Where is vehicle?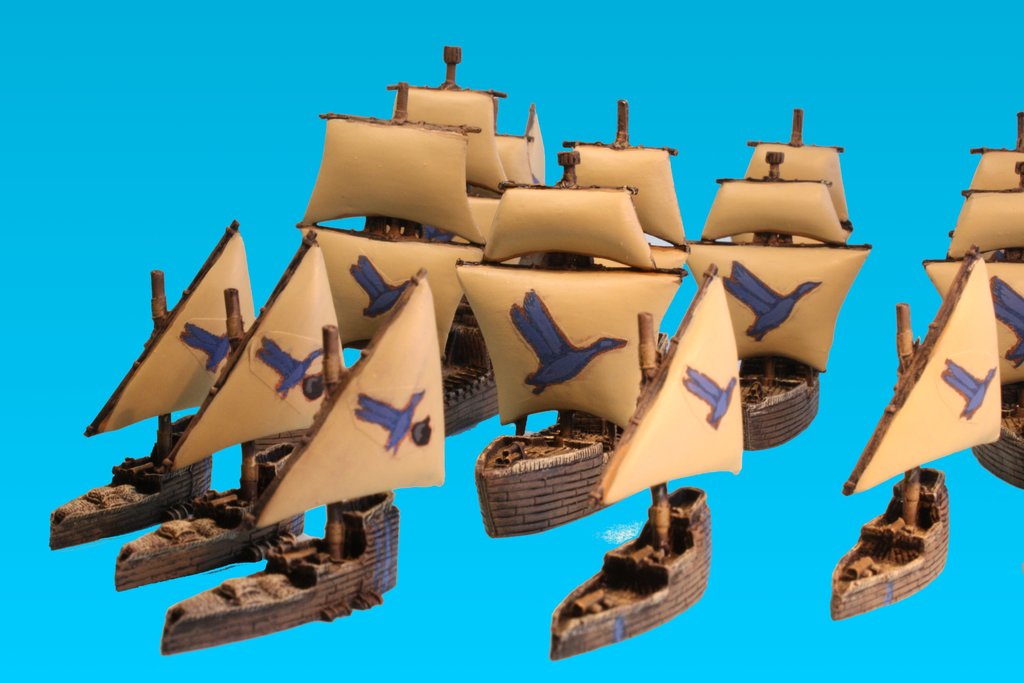
region(829, 304, 952, 625).
